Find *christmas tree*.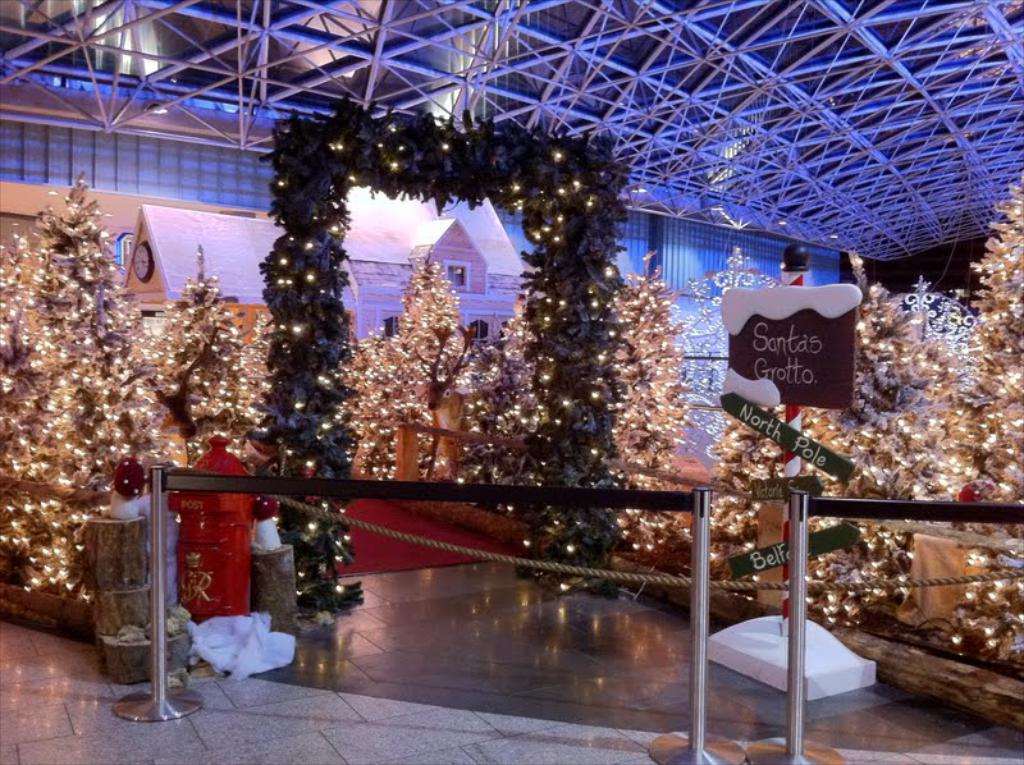
left=216, top=296, right=285, bottom=467.
